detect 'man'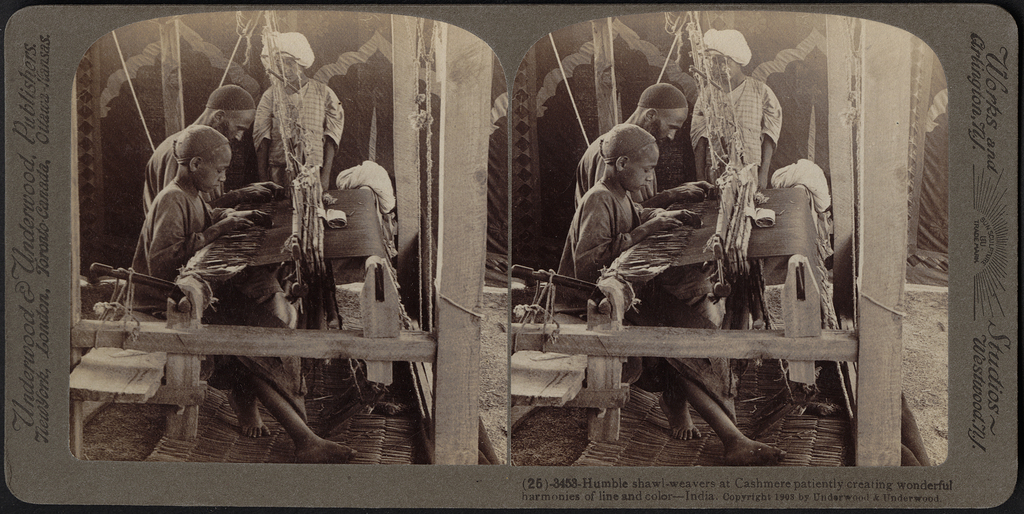
574/78/787/463
